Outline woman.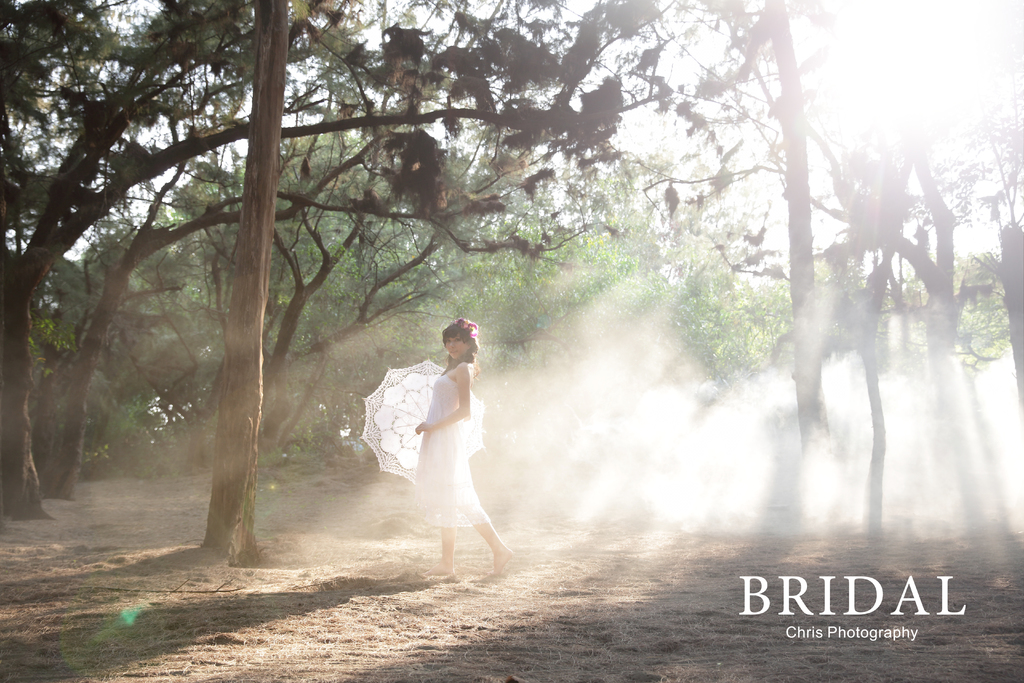
Outline: detection(404, 317, 508, 577).
